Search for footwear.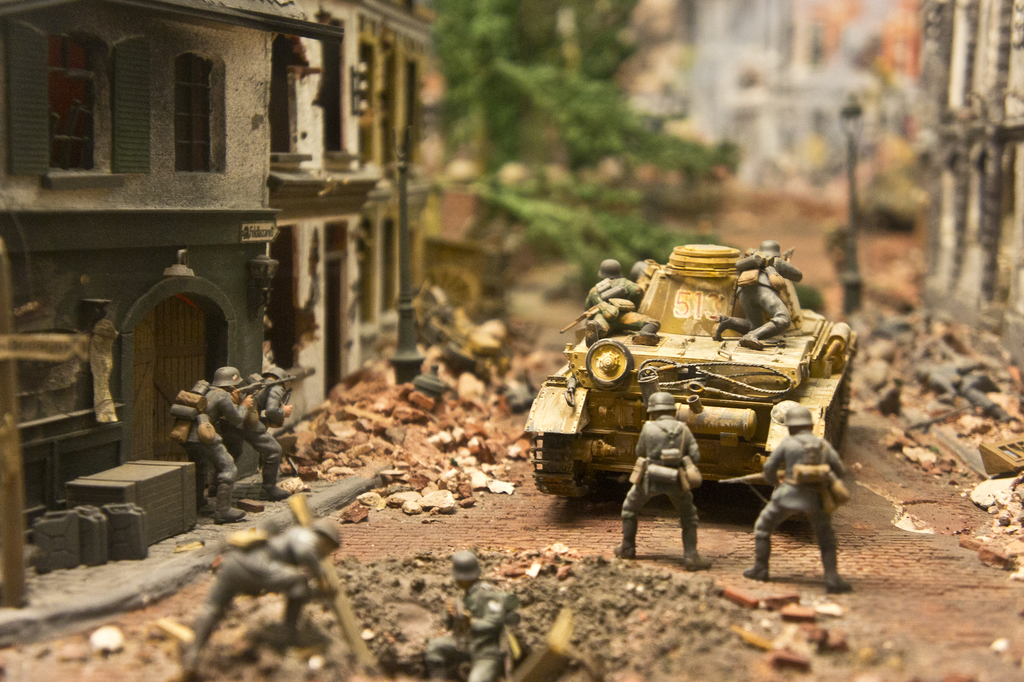
Found at left=707, top=312, right=752, bottom=341.
